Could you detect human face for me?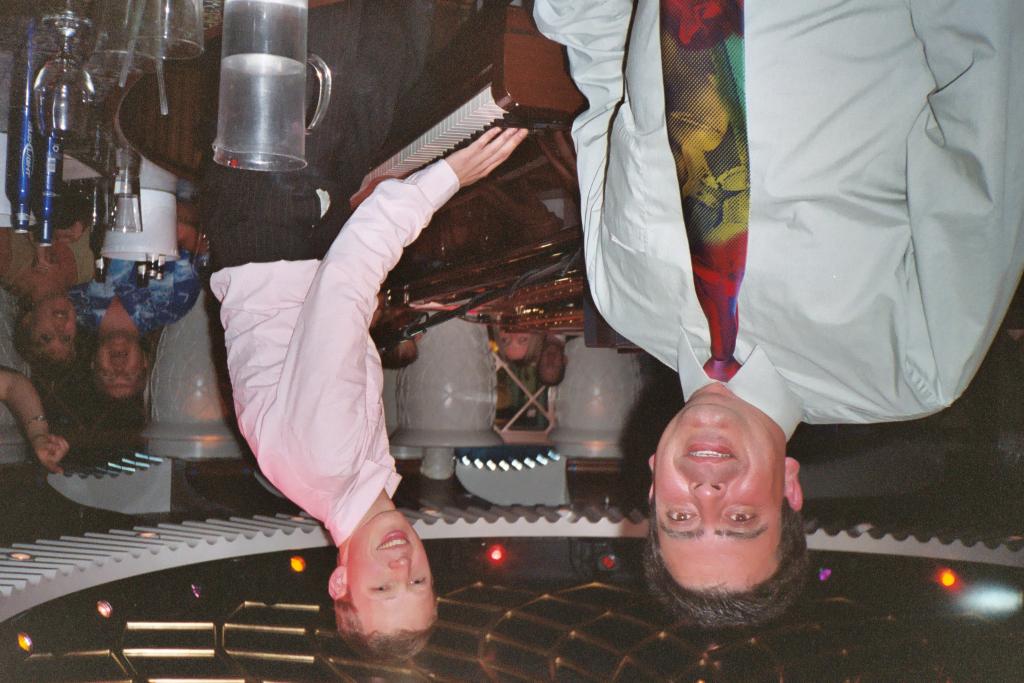
Detection result: x1=654, y1=401, x2=788, y2=588.
